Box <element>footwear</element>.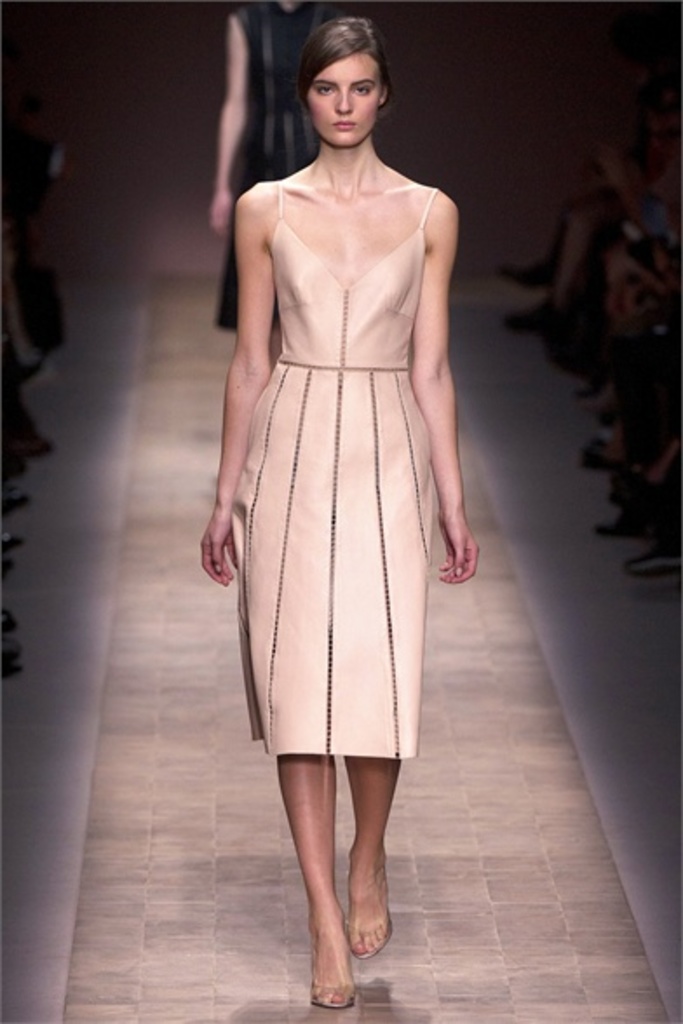
0, 535, 23, 550.
